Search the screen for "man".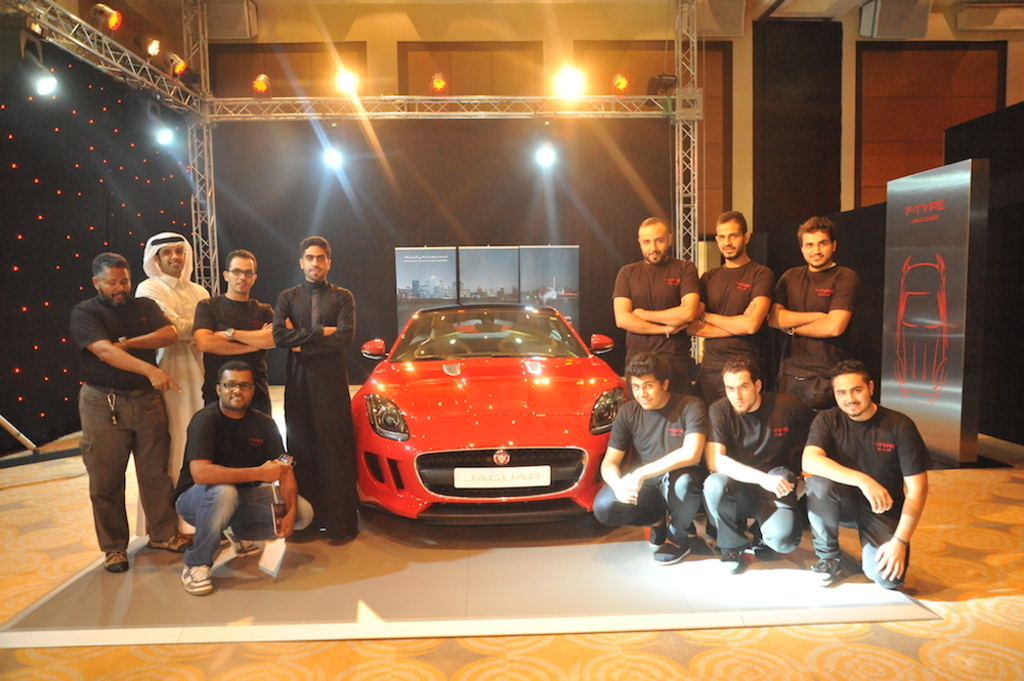
Found at box(703, 356, 818, 573).
